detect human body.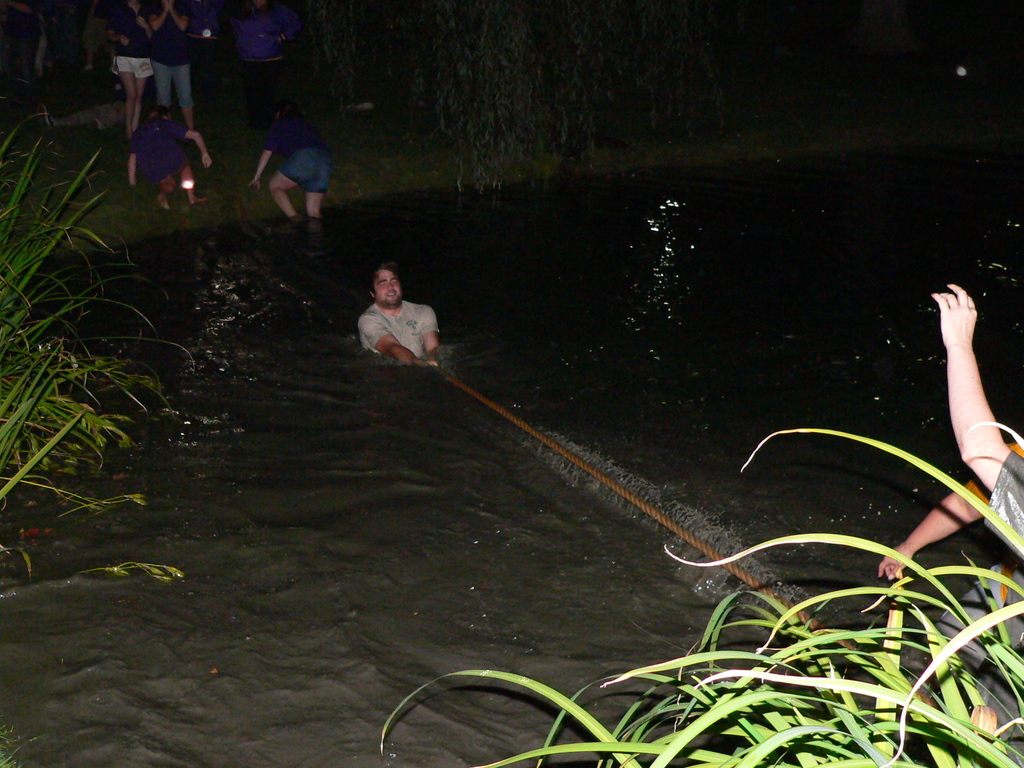
Detected at (144,0,194,120).
